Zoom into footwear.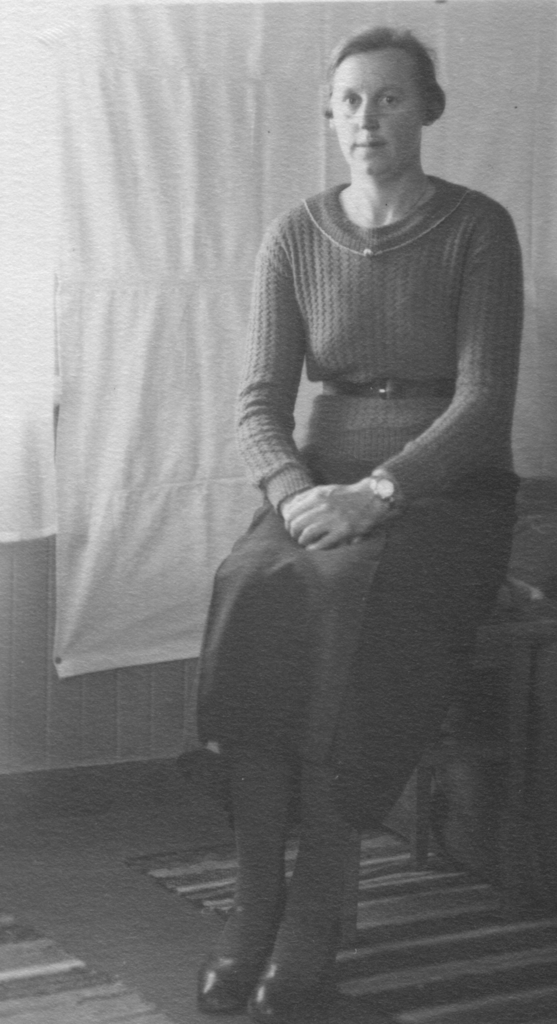
Zoom target: locate(240, 904, 340, 1023).
